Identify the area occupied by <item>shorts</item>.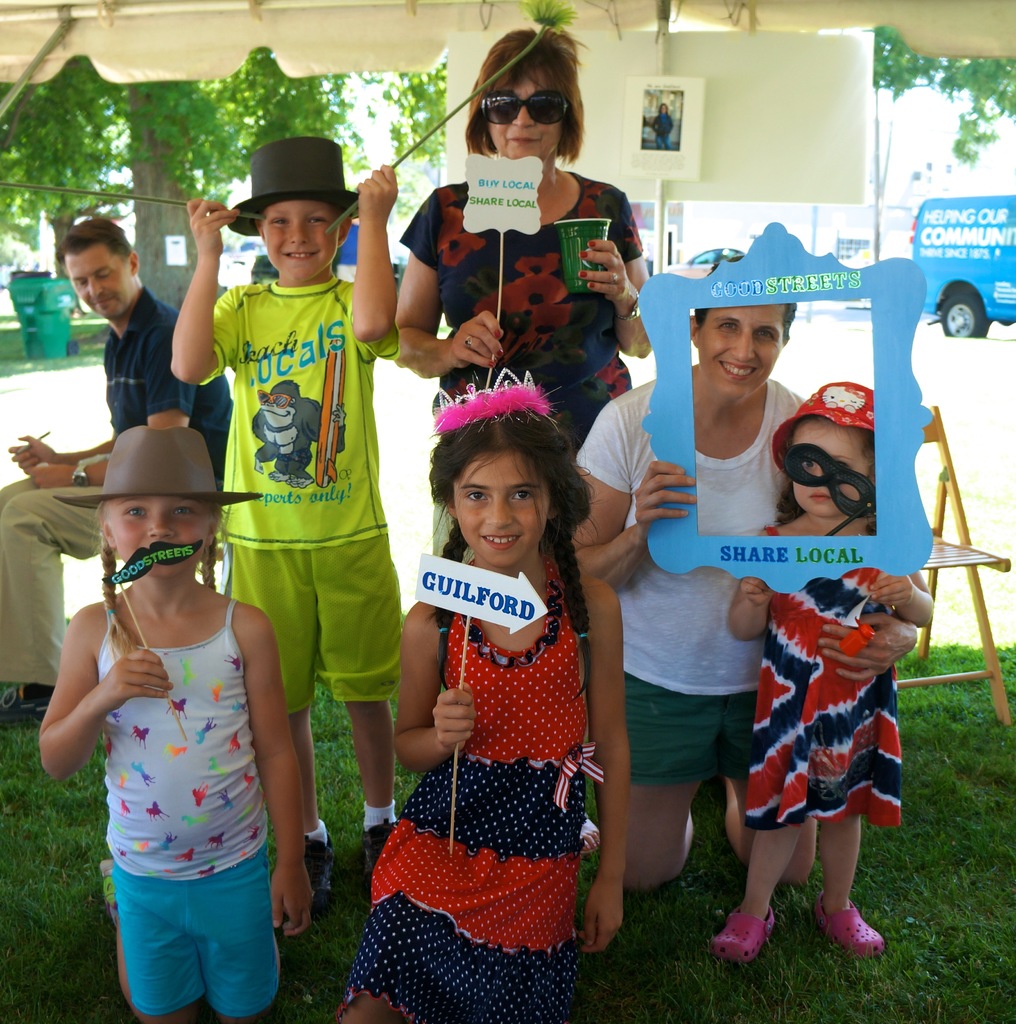
Area: 434:511:455:555.
